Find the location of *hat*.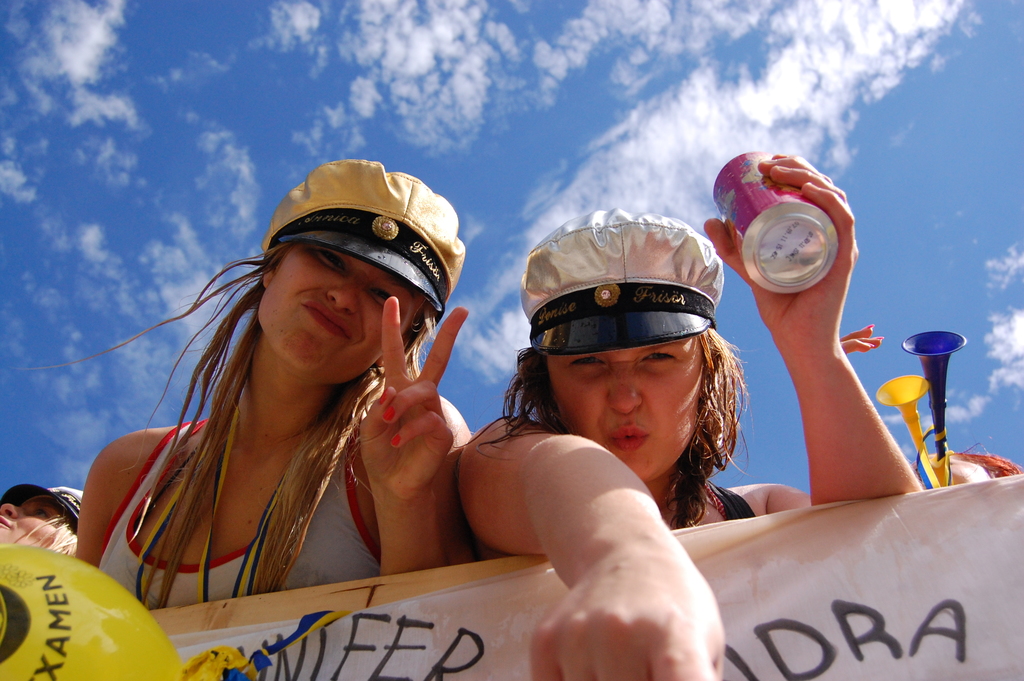
Location: BBox(262, 161, 465, 313).
